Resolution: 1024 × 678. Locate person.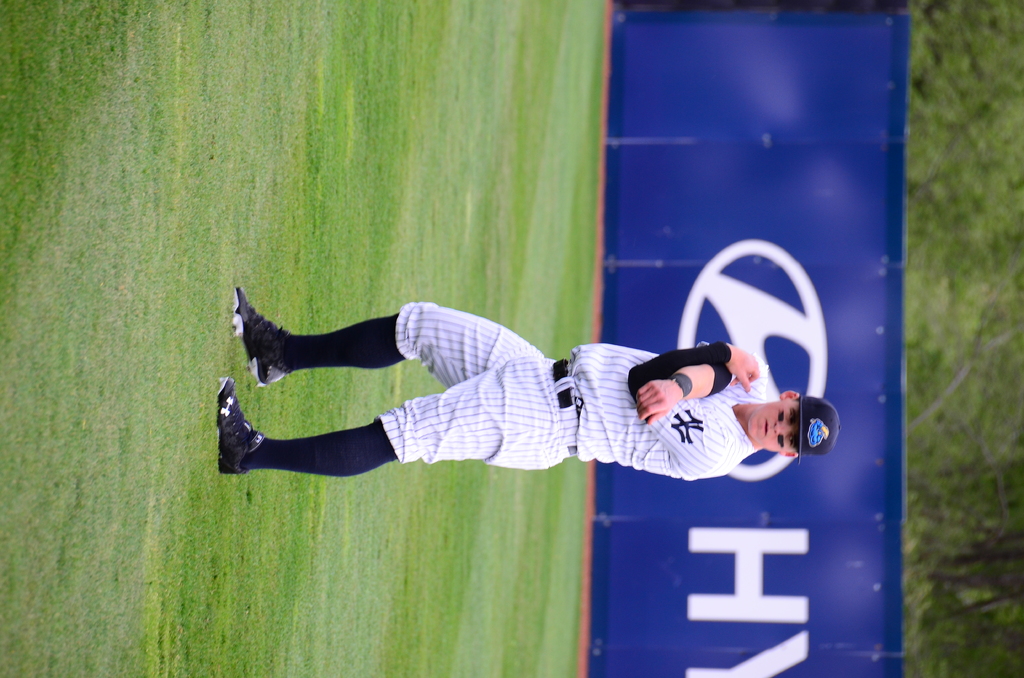
[x1=211, y1=263, x2=803, y2=507].
